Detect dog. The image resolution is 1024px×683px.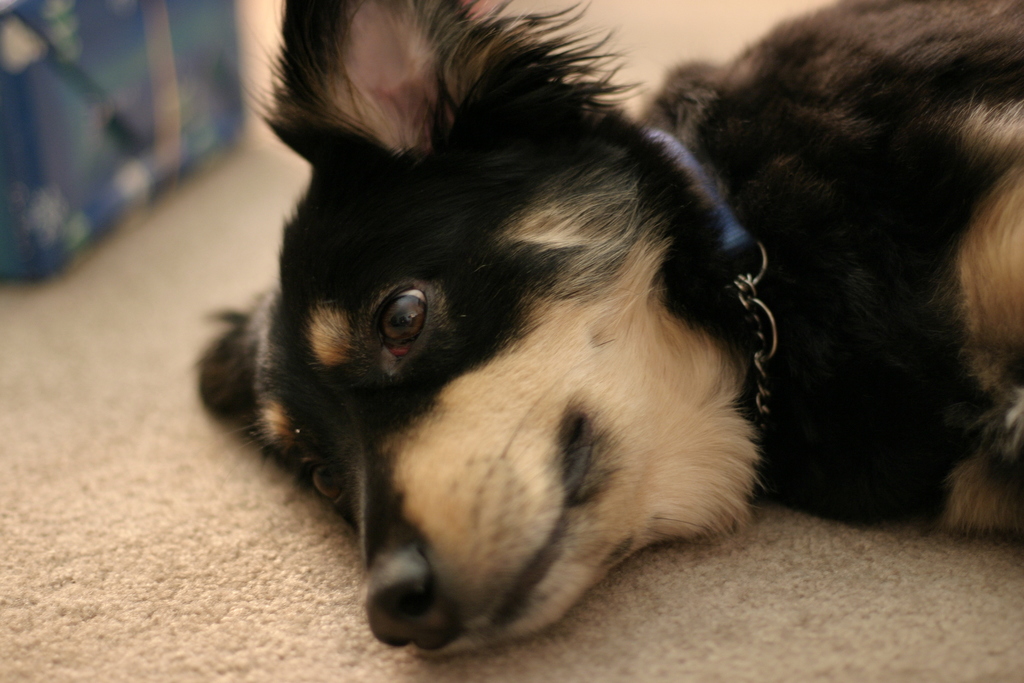
189 0 1023 662.
